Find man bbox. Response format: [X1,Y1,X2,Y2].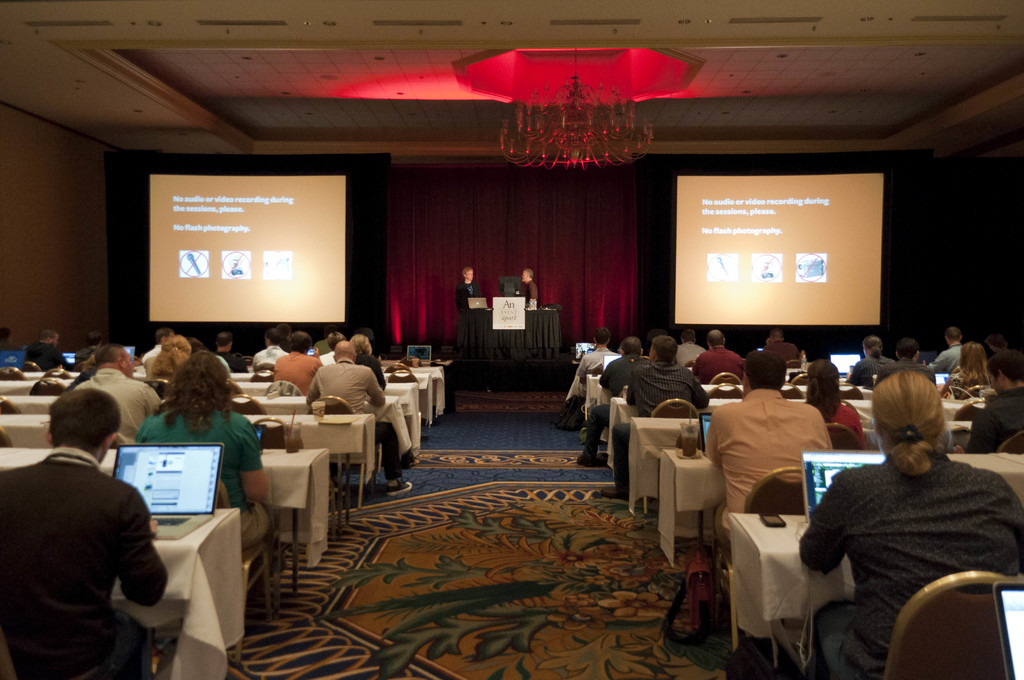
[949,348,1023,453].
